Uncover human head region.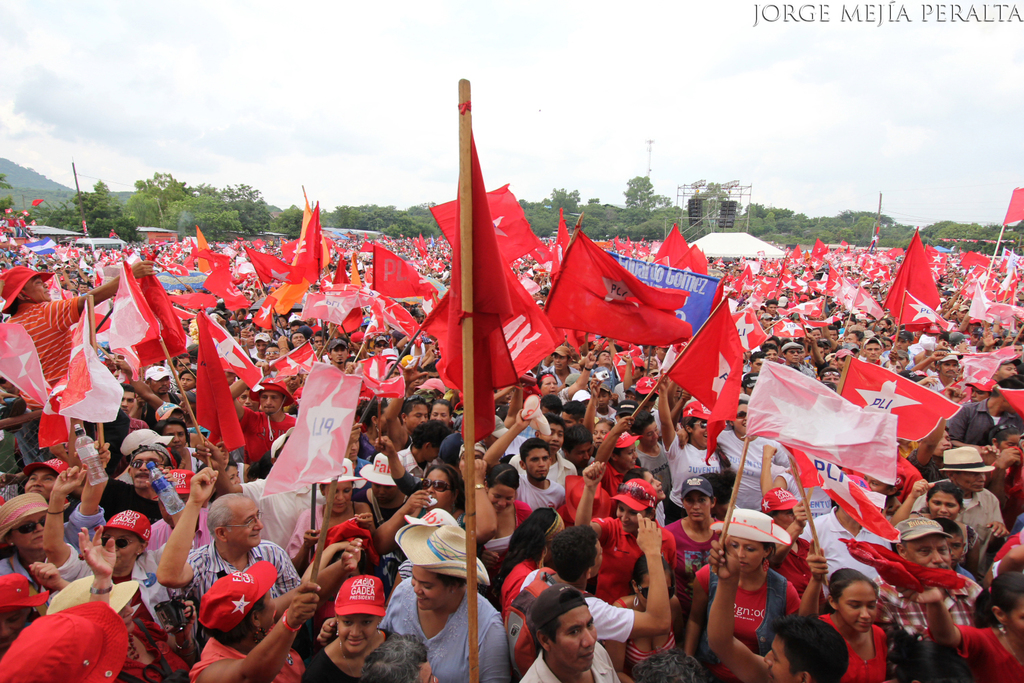
Uncovered: 944 449 989 501.
